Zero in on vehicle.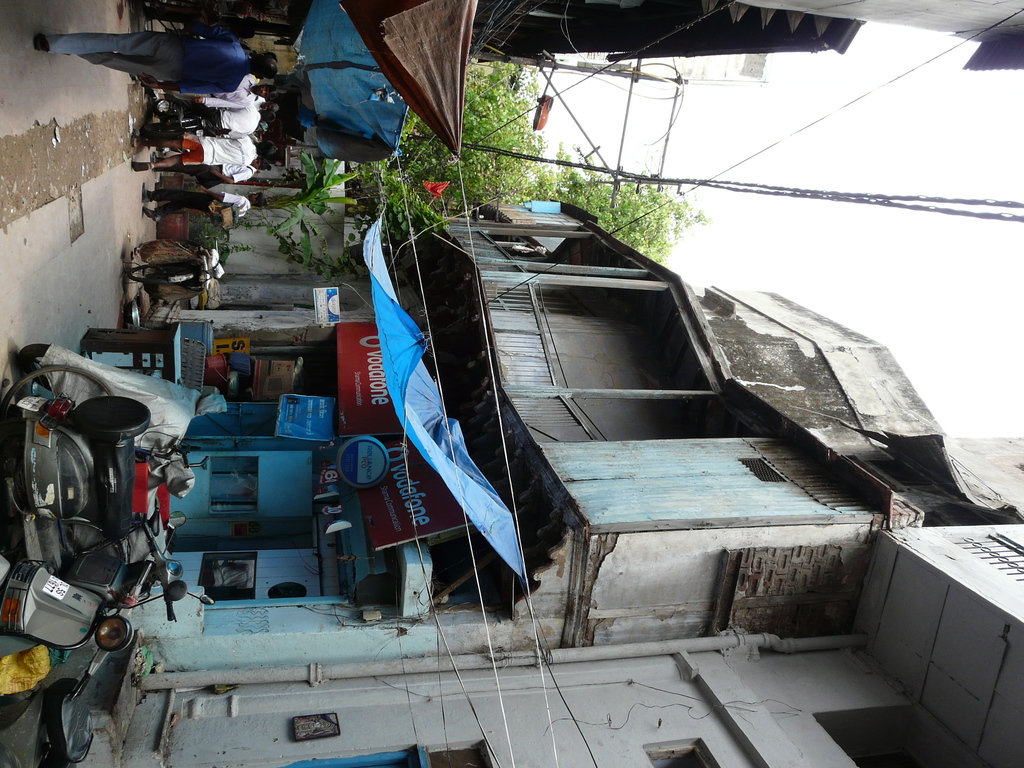
Zeroed in: crop(8, 302, 195, 721).
